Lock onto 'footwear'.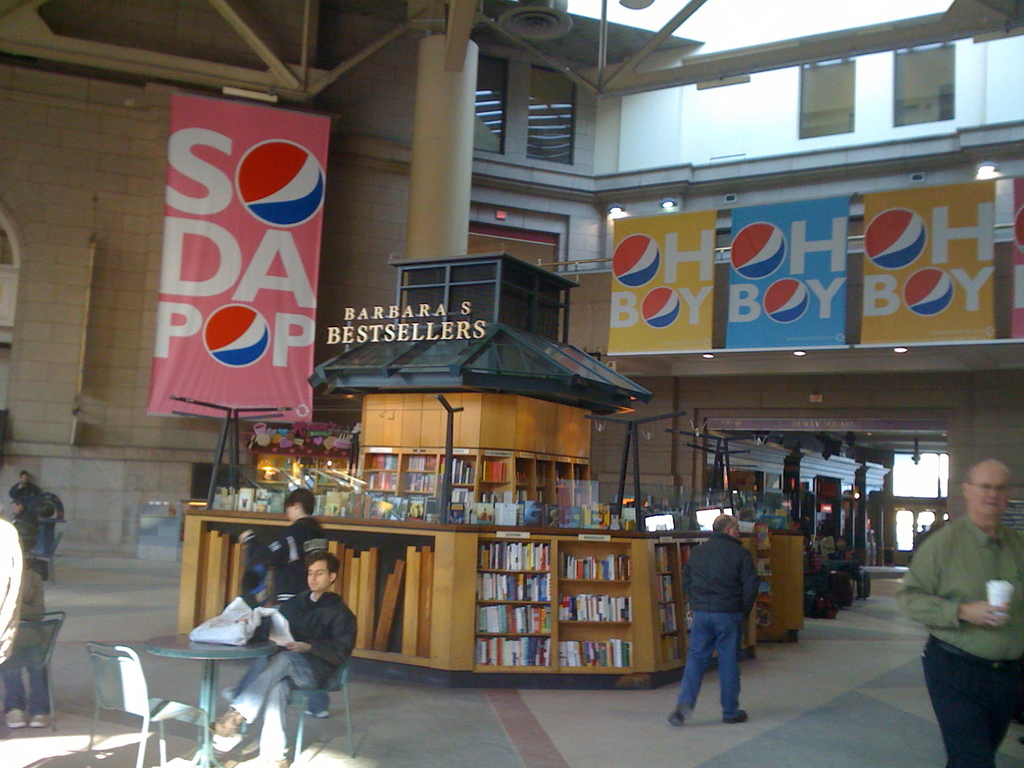
Locked: (left=4, top=712, right=28, bottom=728).
